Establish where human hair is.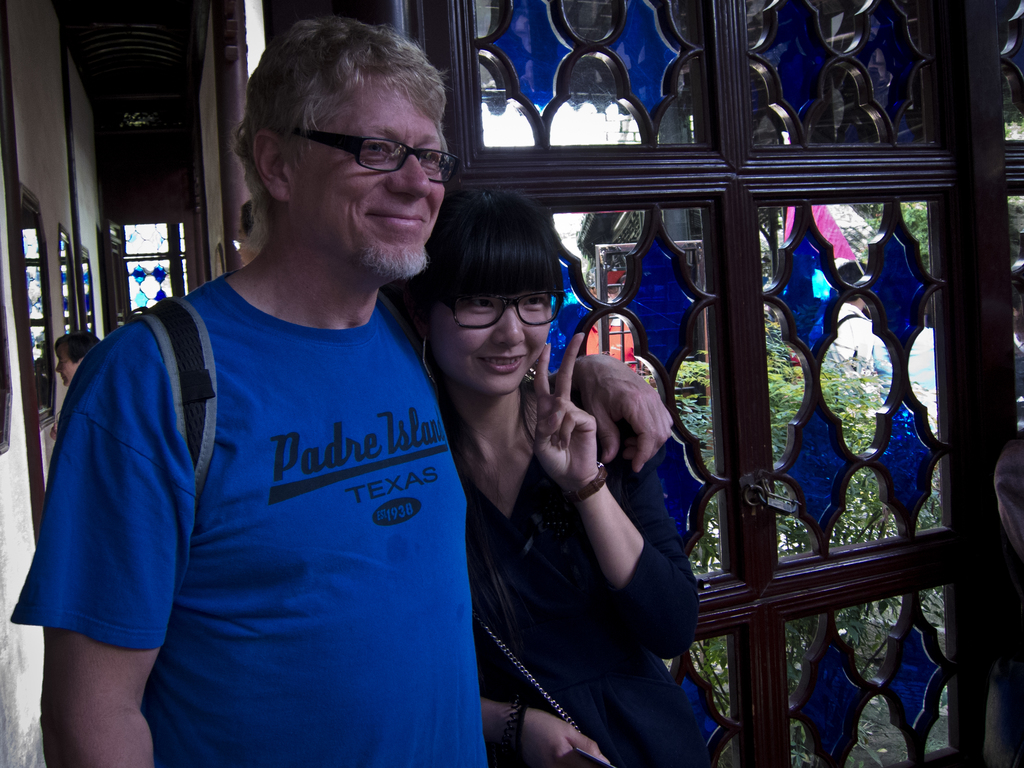
Established at <box>52,329,104,364</box>.
